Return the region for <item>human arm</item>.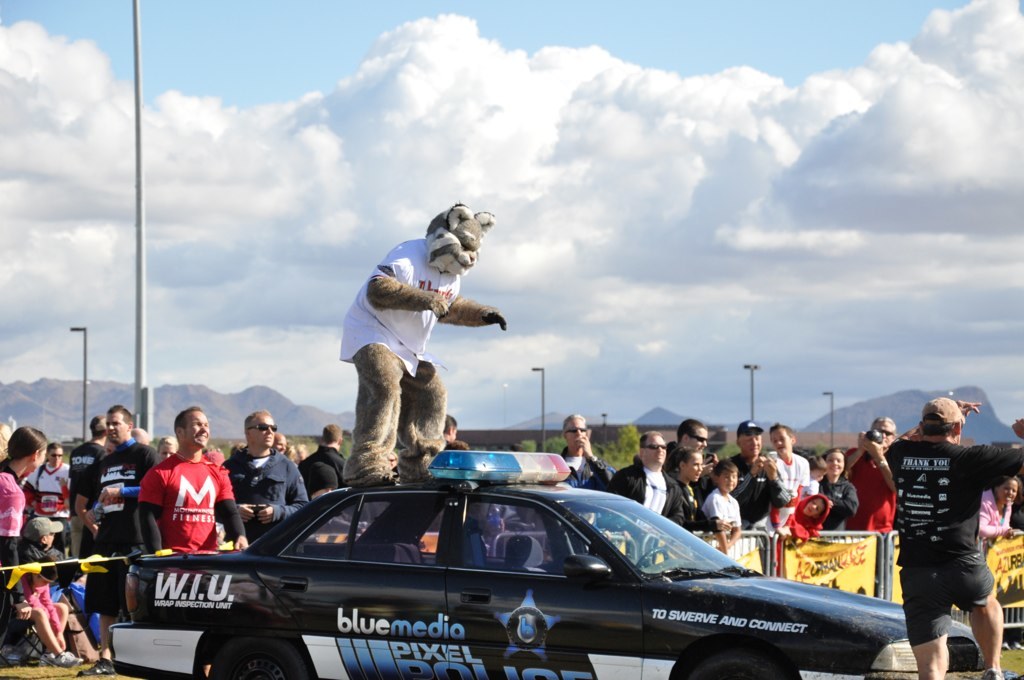
885/394/982/470.
